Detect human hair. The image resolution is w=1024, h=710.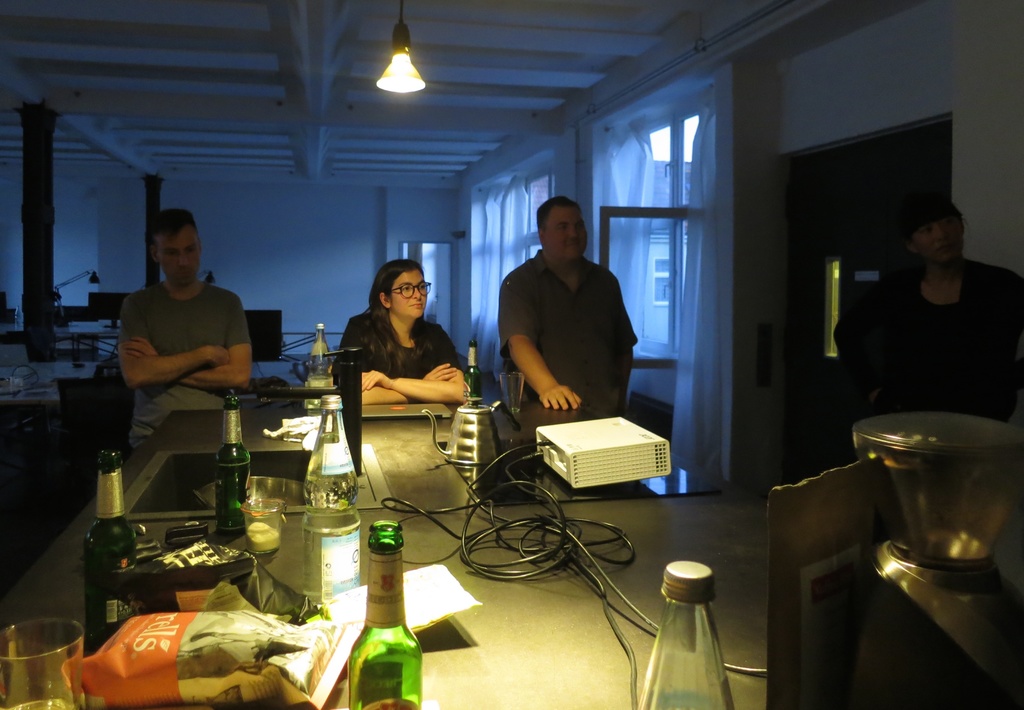
(353, 256, 442, 376).
